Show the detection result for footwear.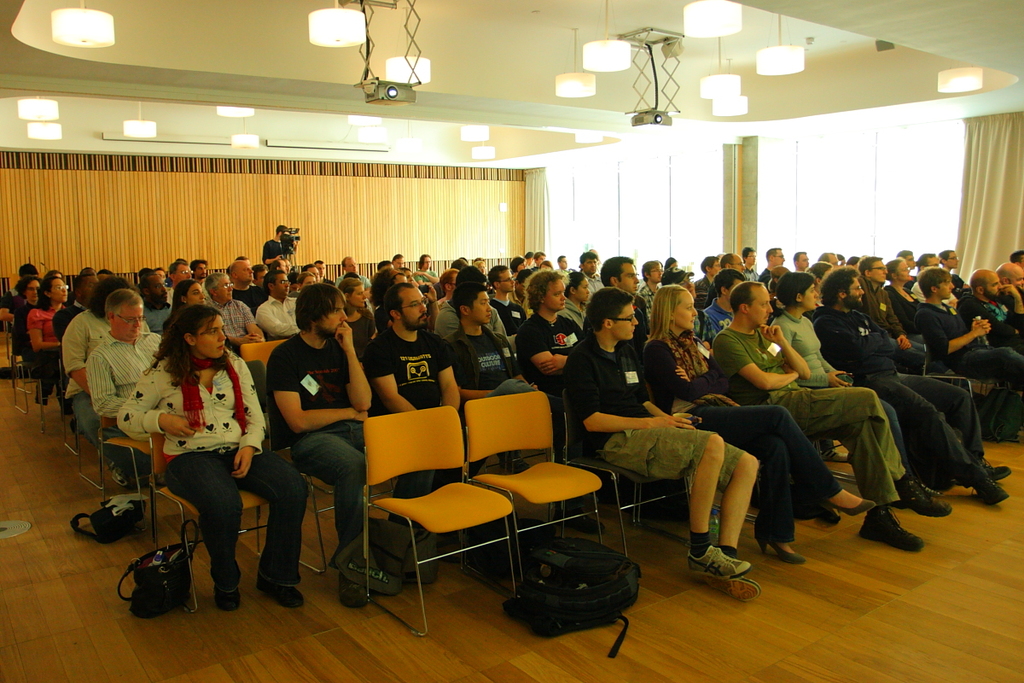
754,529,805,563.
